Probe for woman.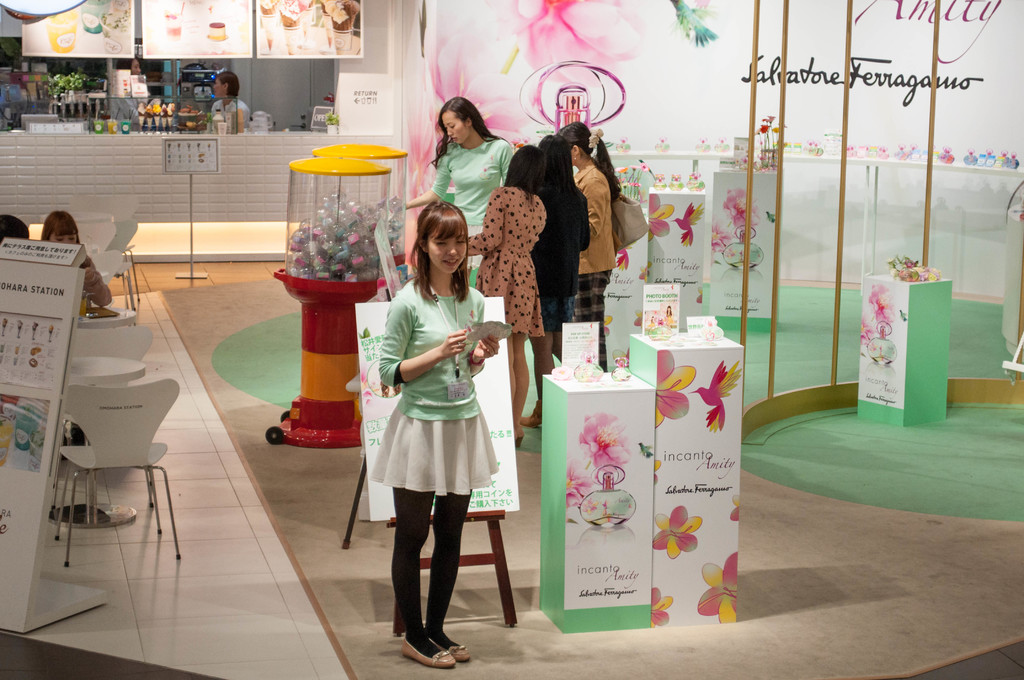
Probe result: (left=396, top=95, right=513, bottom=293).
